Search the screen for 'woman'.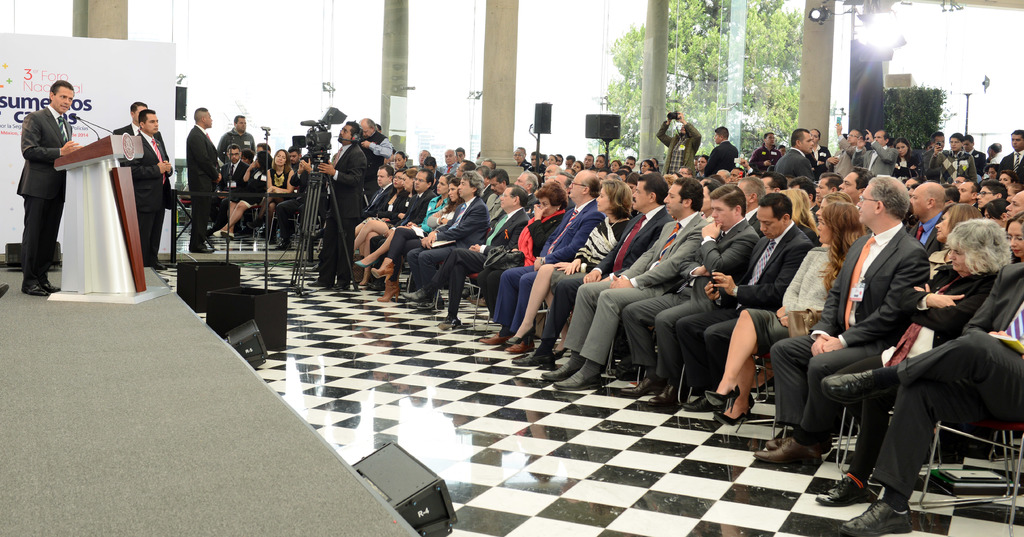
Found at region(216, 145, 262, 239).
